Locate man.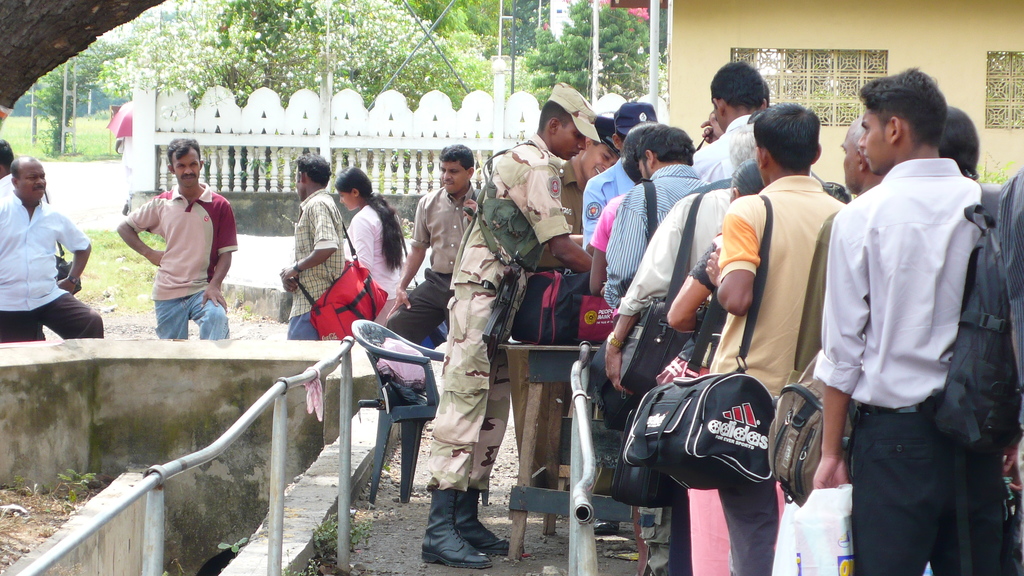
Bounding box: 0/155/106/344.
